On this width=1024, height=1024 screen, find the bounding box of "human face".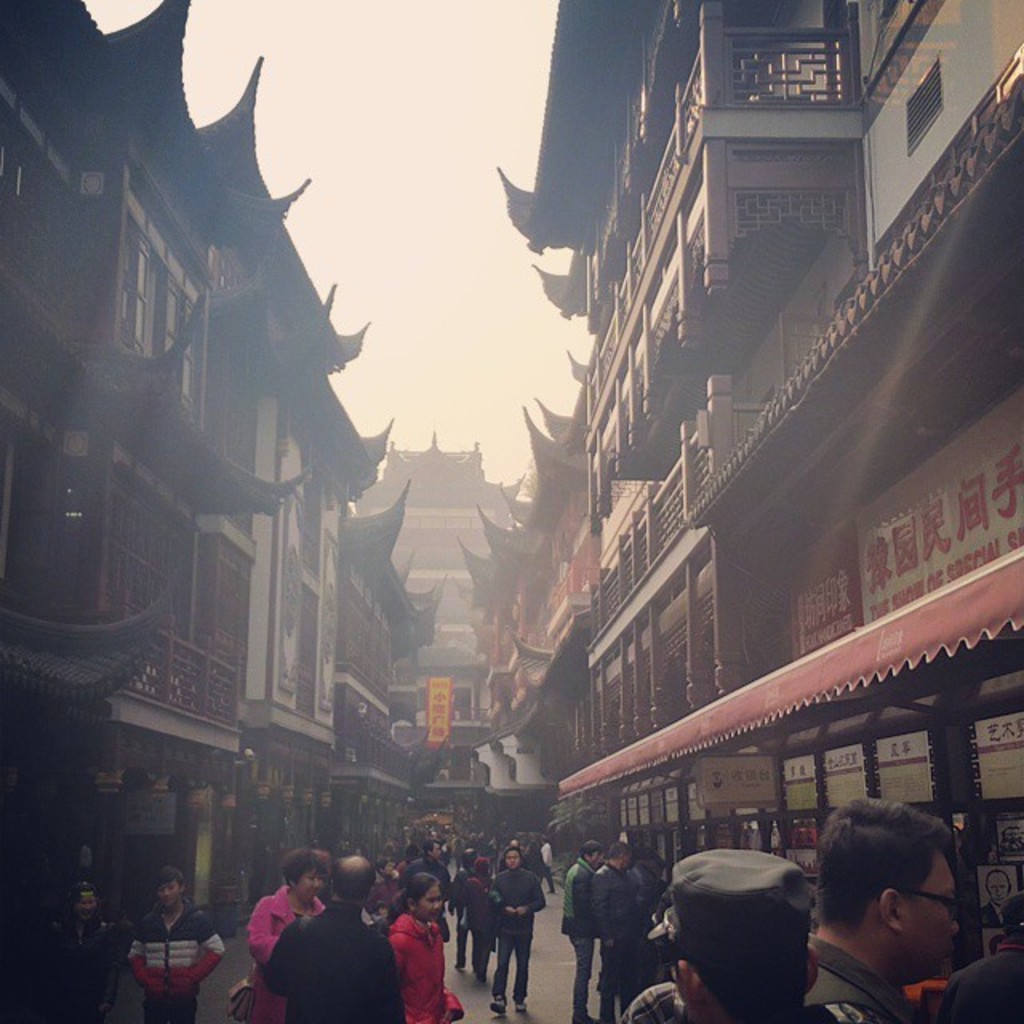
Bounding box: x1=504, y1=848, x2=522, y2=869.
